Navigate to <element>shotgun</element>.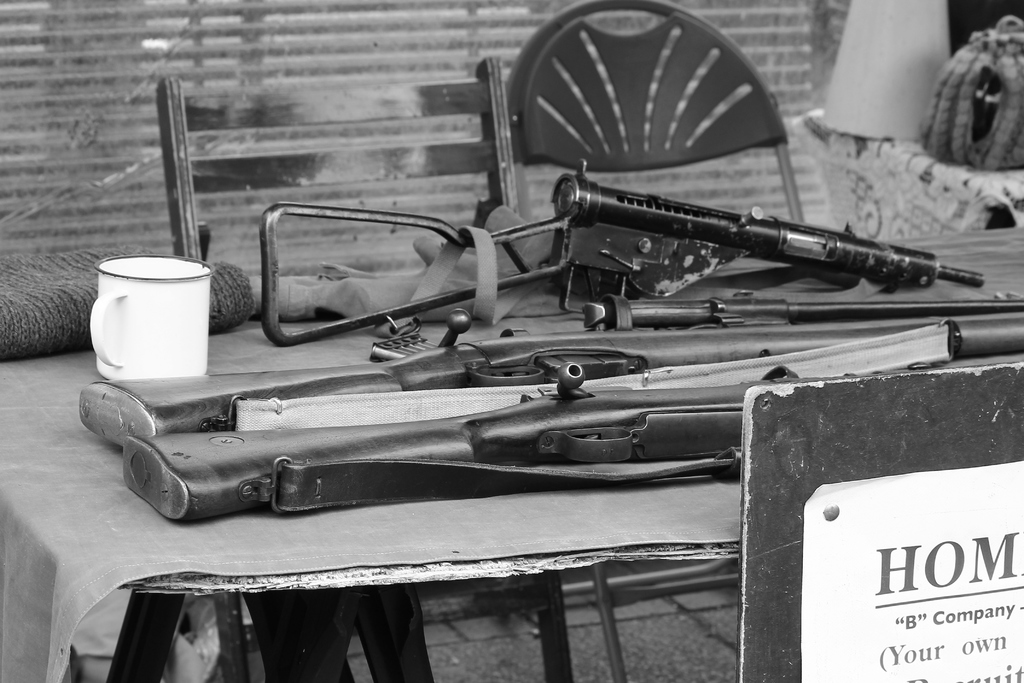
Navigation target: 76:296:1023:445.
